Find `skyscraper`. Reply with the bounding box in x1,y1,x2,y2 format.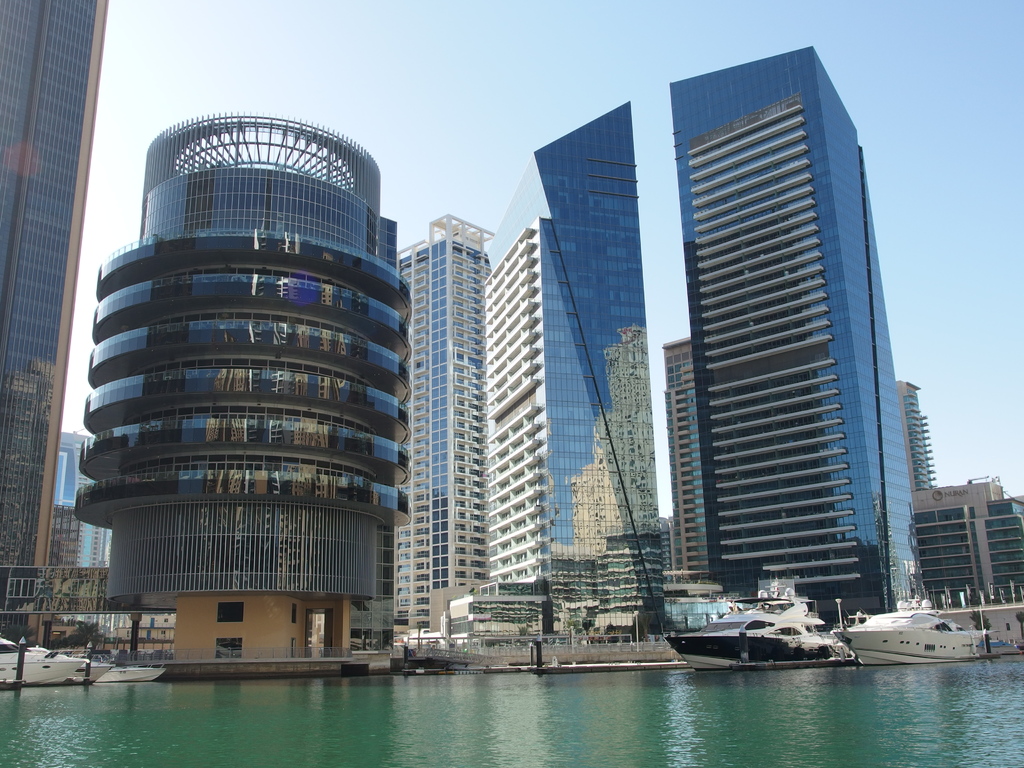
472,103,666,640.
